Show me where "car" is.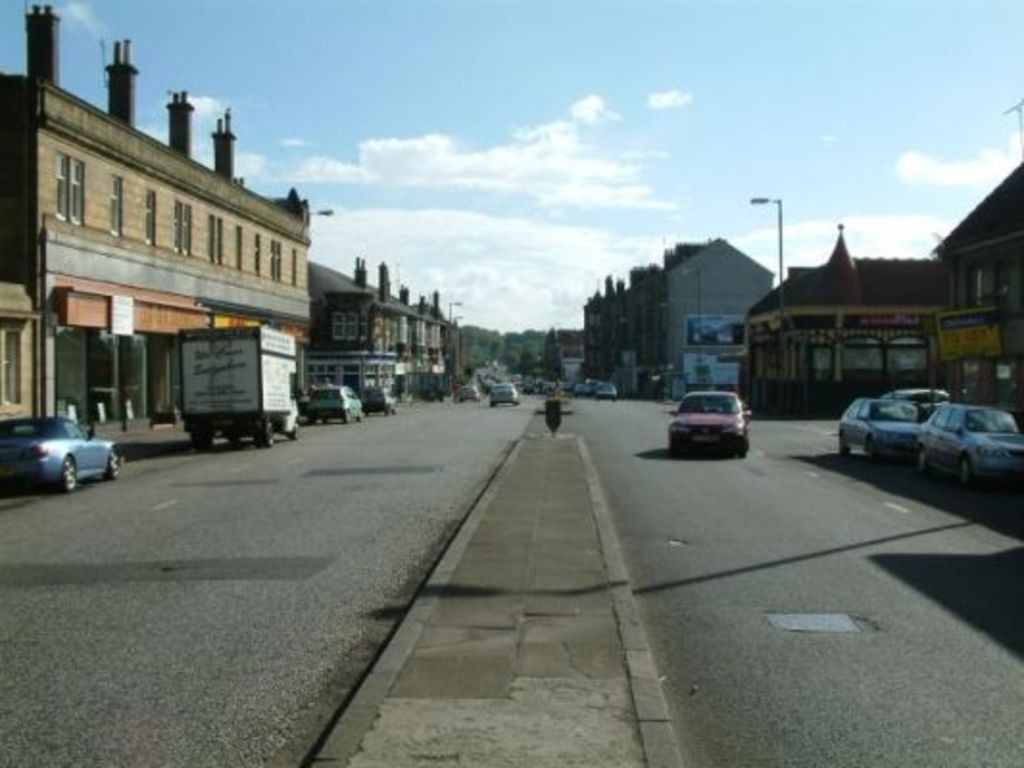
"car" is at box(486, 380, 524, 401).
